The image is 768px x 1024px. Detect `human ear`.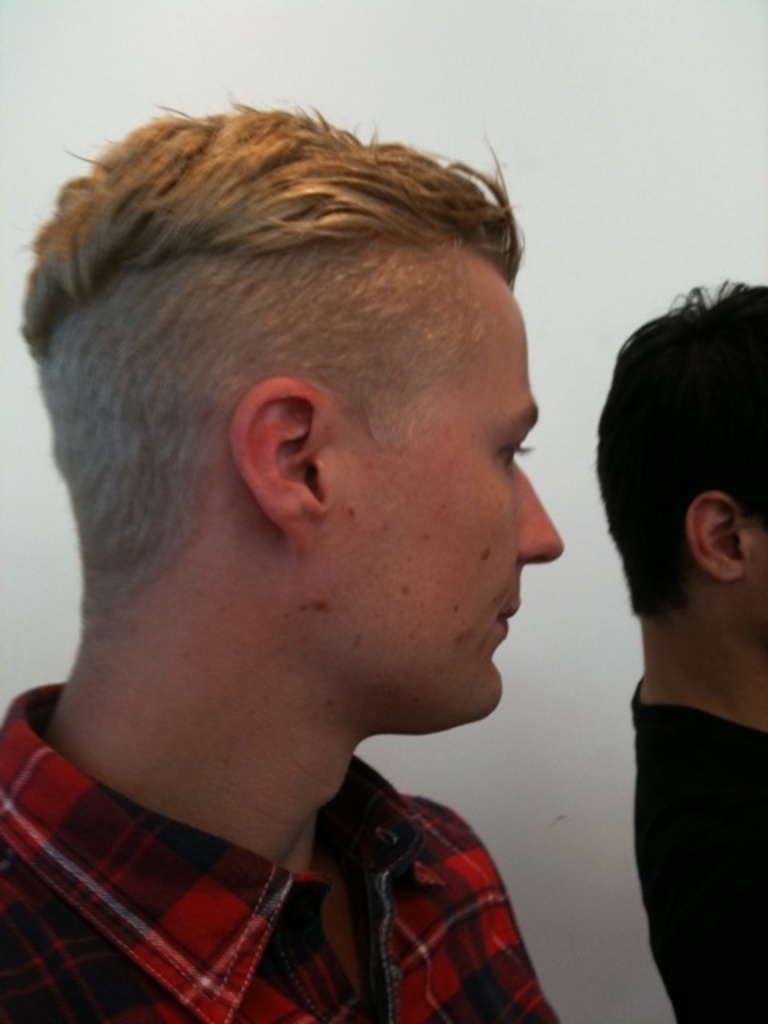
Detection: l=682, t=491, r=749, b=589.
